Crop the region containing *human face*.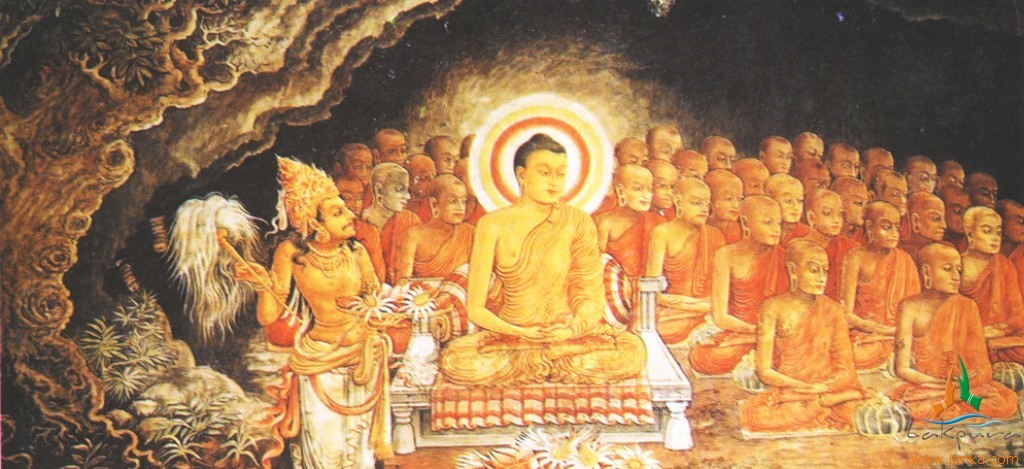
Crop region: <region>384, 173, 410, 208</region>.
